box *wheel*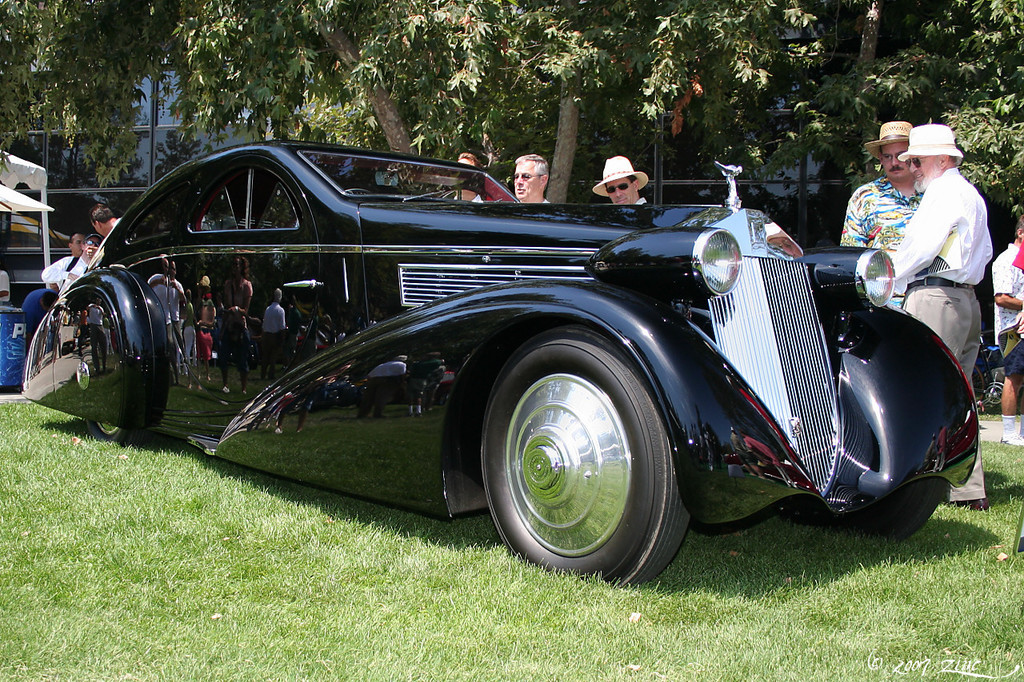
rect(89, 419, 155, 448)
